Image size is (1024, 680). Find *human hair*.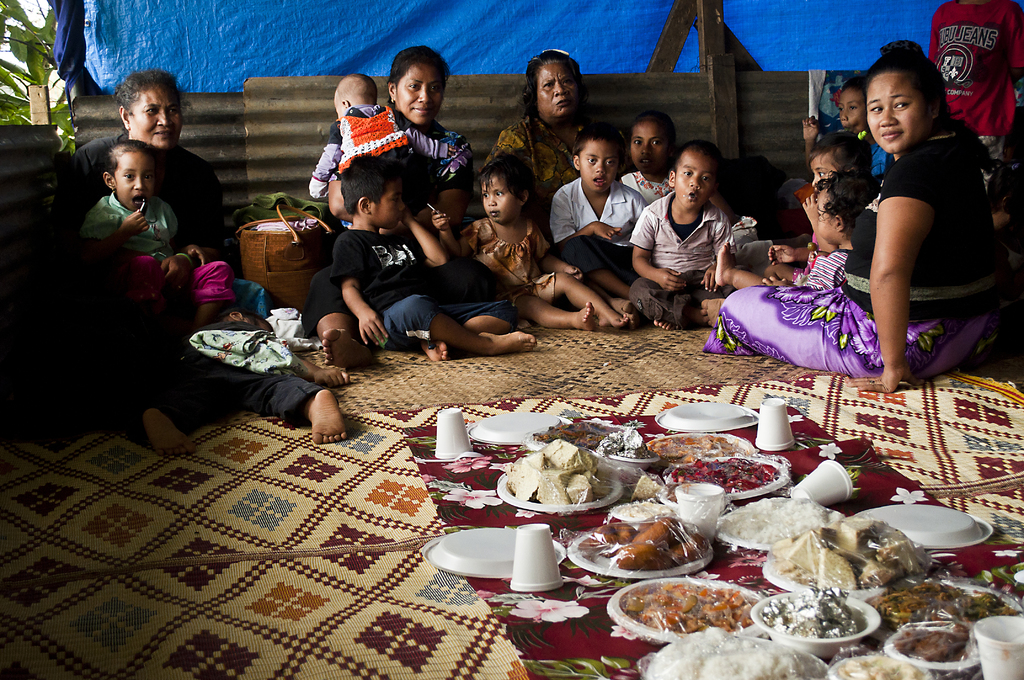
box=[111, 67, 181, 119].
